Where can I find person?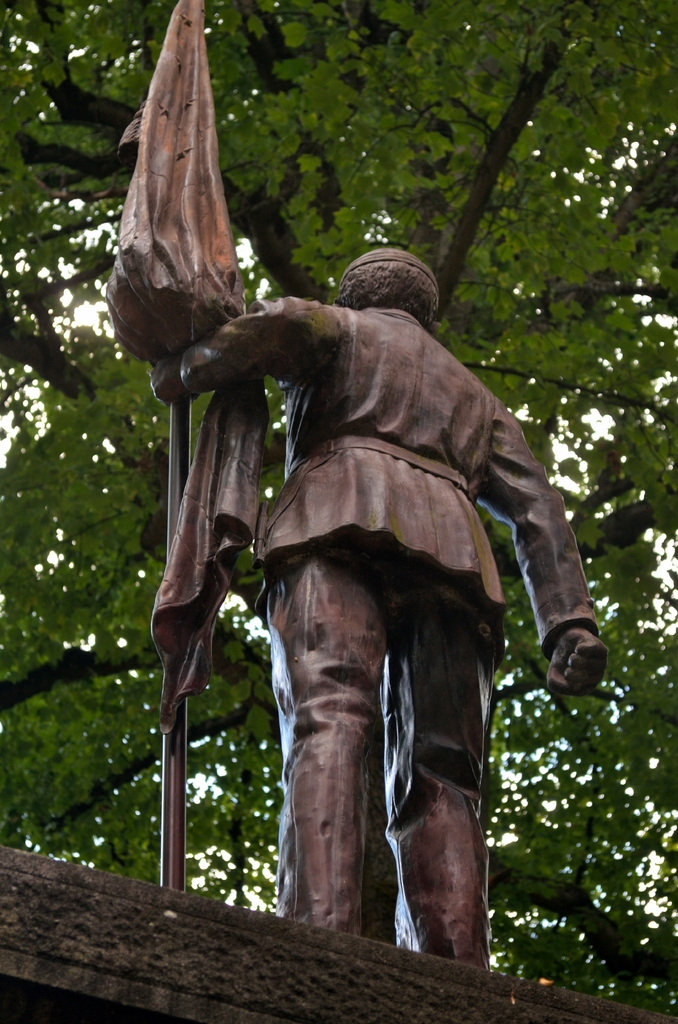
You can find it at (150, 163, 584, 960).
